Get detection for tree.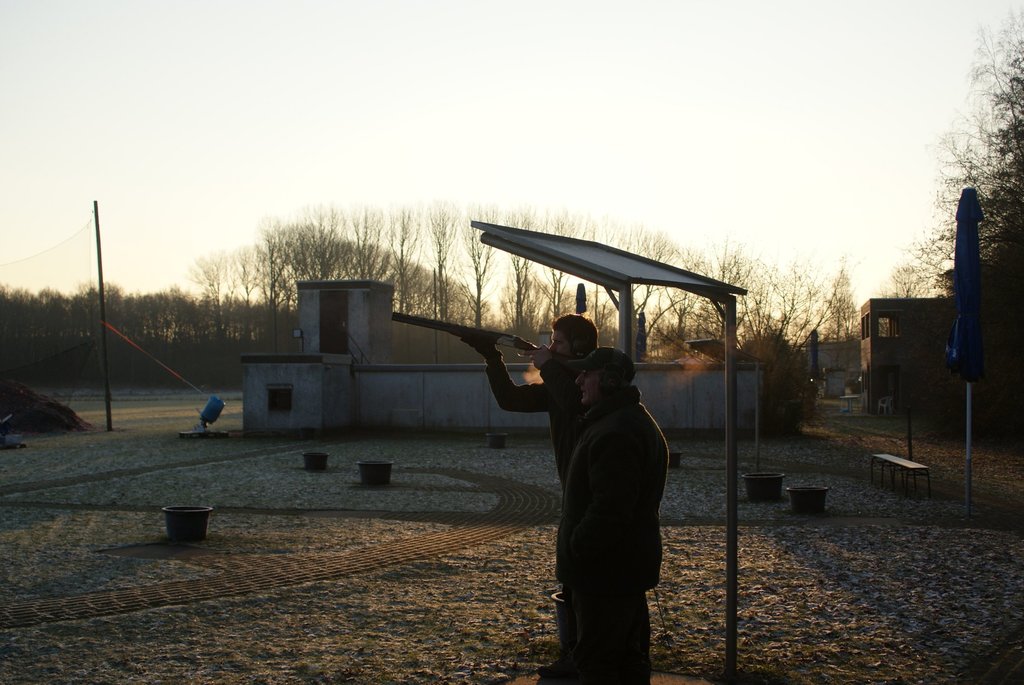
Detection: (933,33,1023,223).
